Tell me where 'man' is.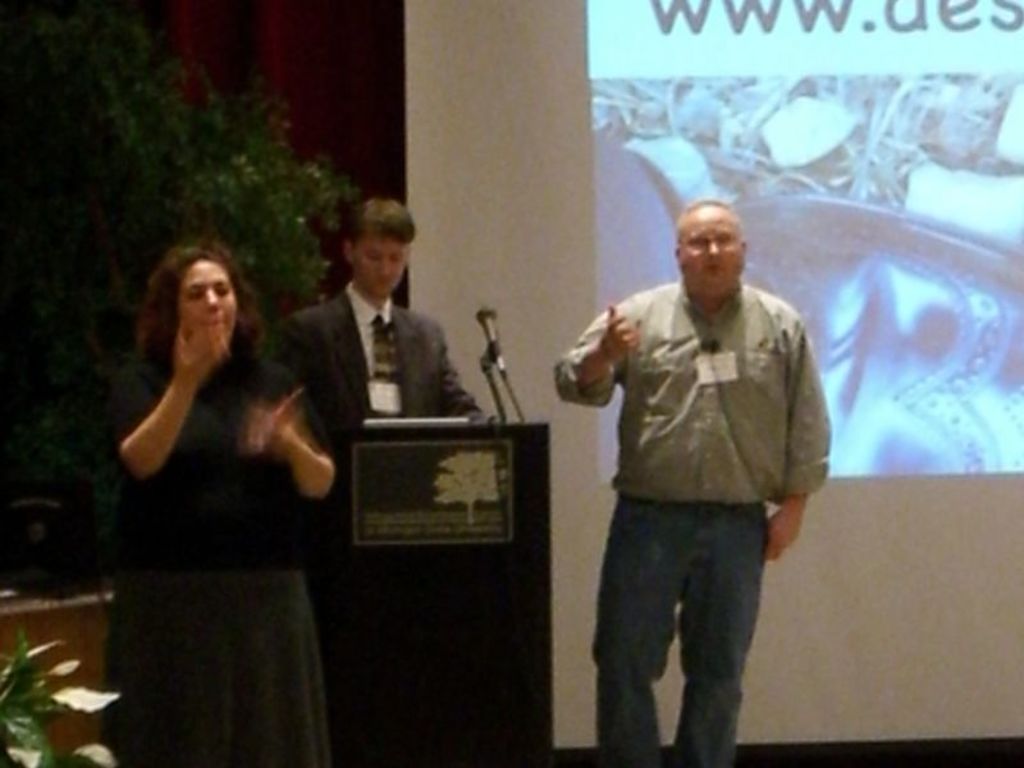
'man' is at box=[266, 196, 490, 453].
